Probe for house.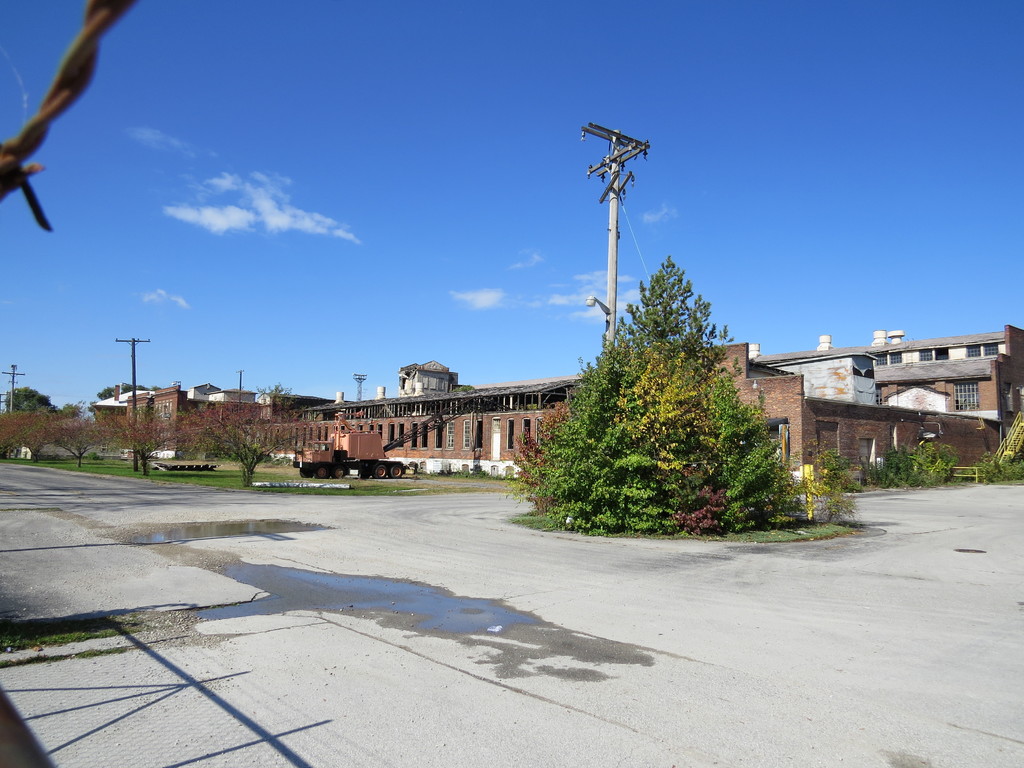
Probe result: box=[261, 388, 329, 425].
